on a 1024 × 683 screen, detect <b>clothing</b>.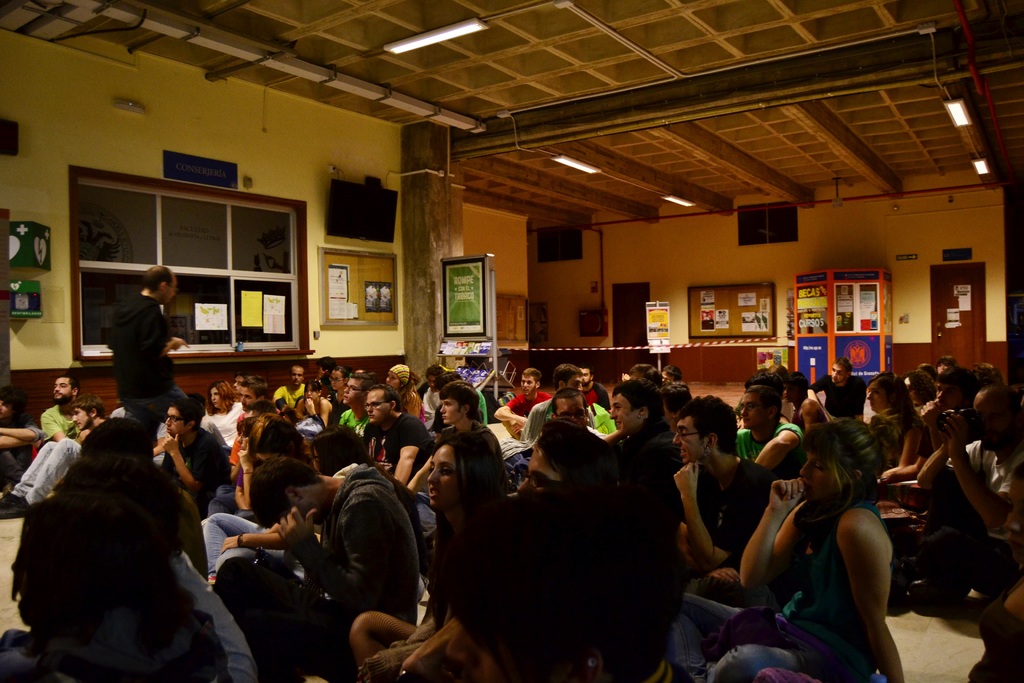
bbox=(670, 498, 891, 682).
